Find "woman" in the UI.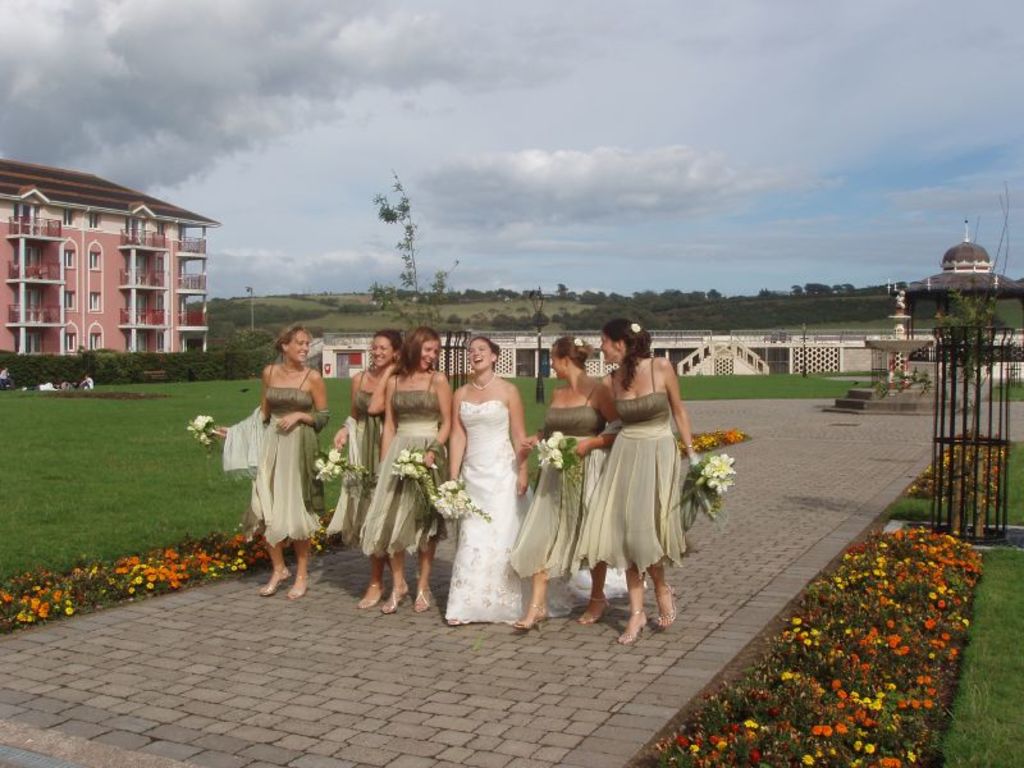
UI element at [321,330,406,611].
